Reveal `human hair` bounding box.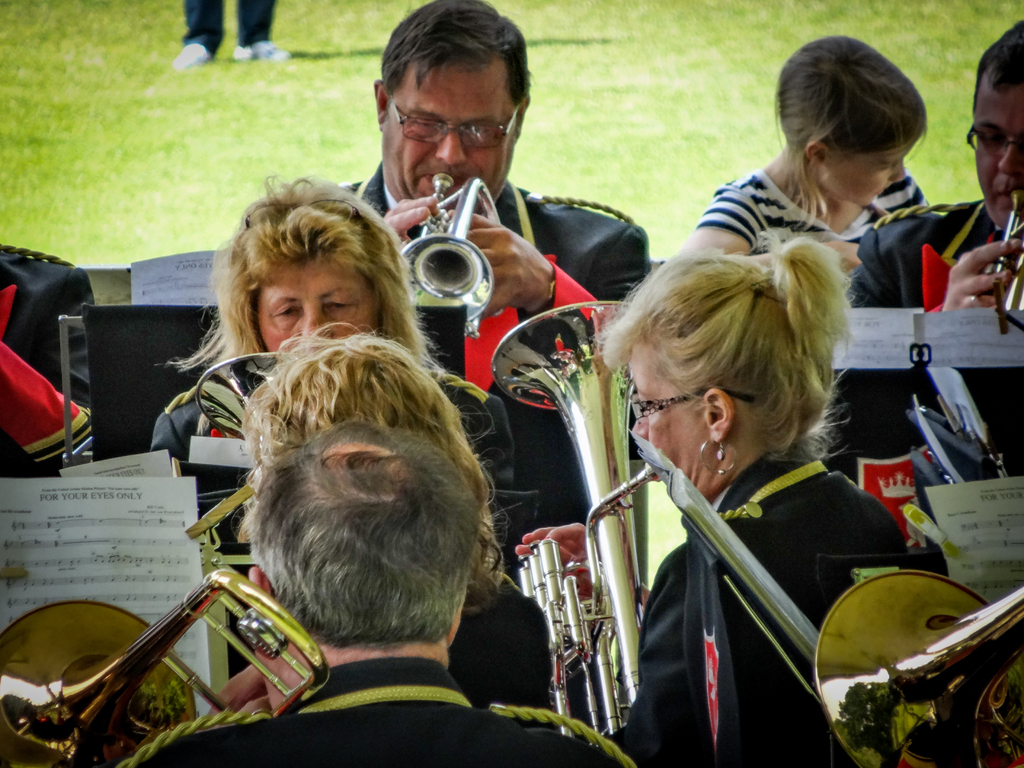
Revealed: bbox(611, 240, 828, 495).
